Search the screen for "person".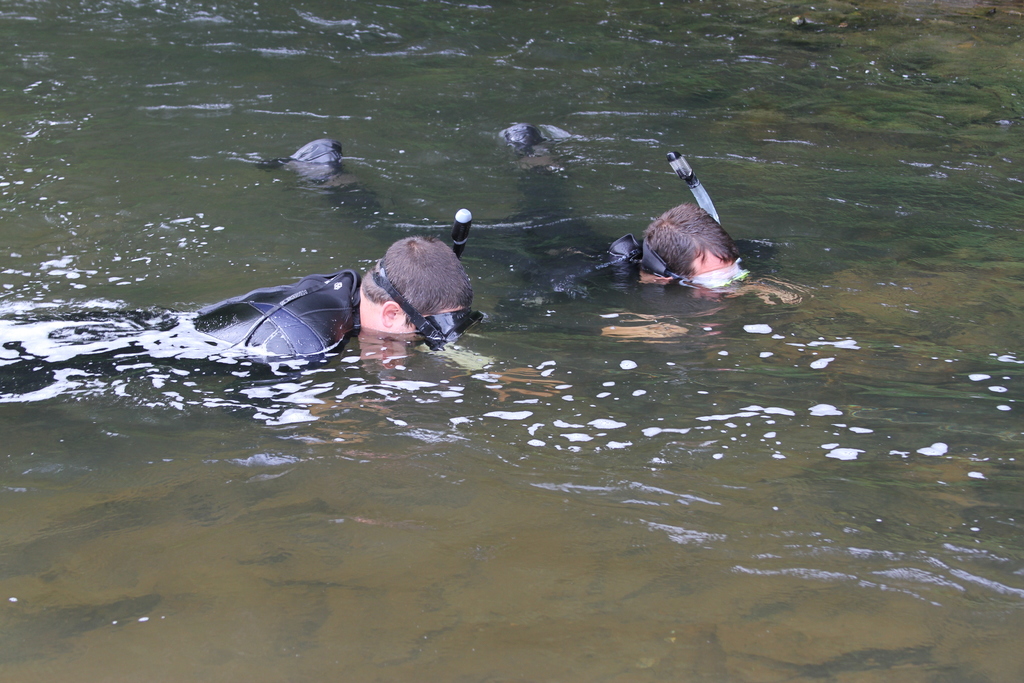
Found at crop(266, 109, 801, 343).
